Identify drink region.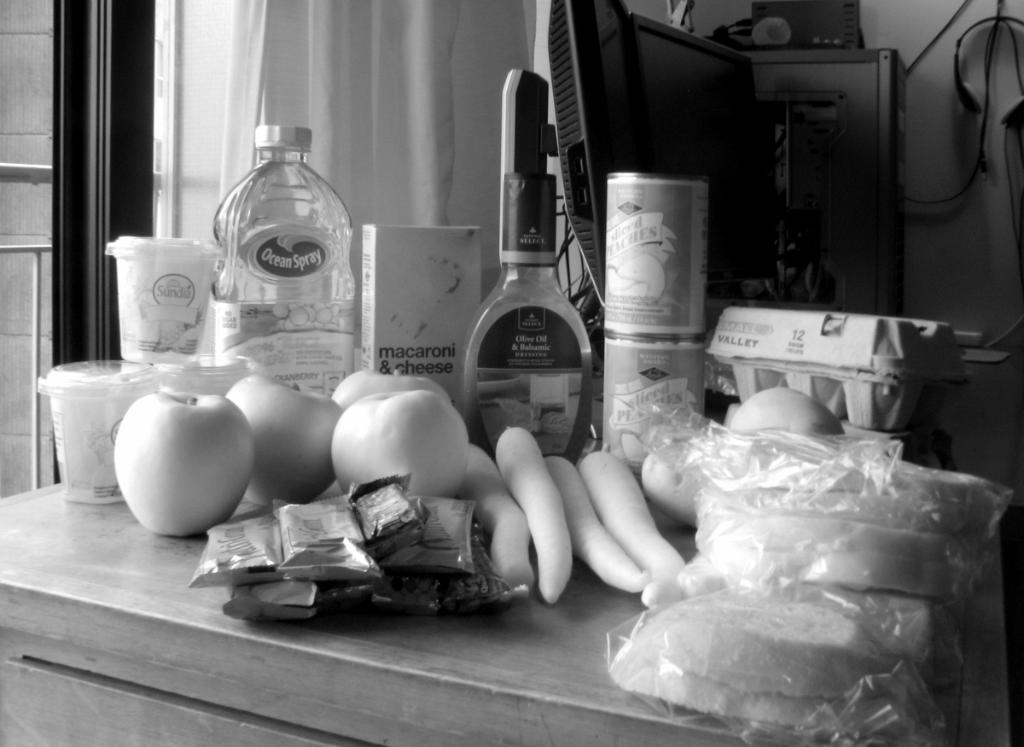
Region: 213/125/356/396.
